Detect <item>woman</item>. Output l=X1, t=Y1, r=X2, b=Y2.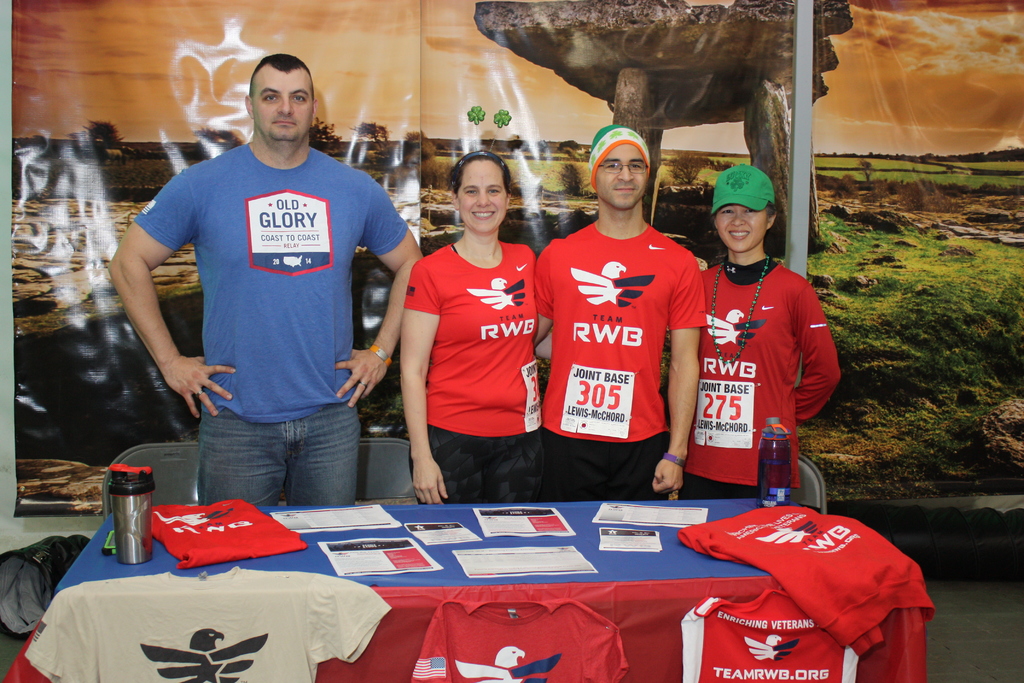
l=390, t=147, r=558, b=519.
